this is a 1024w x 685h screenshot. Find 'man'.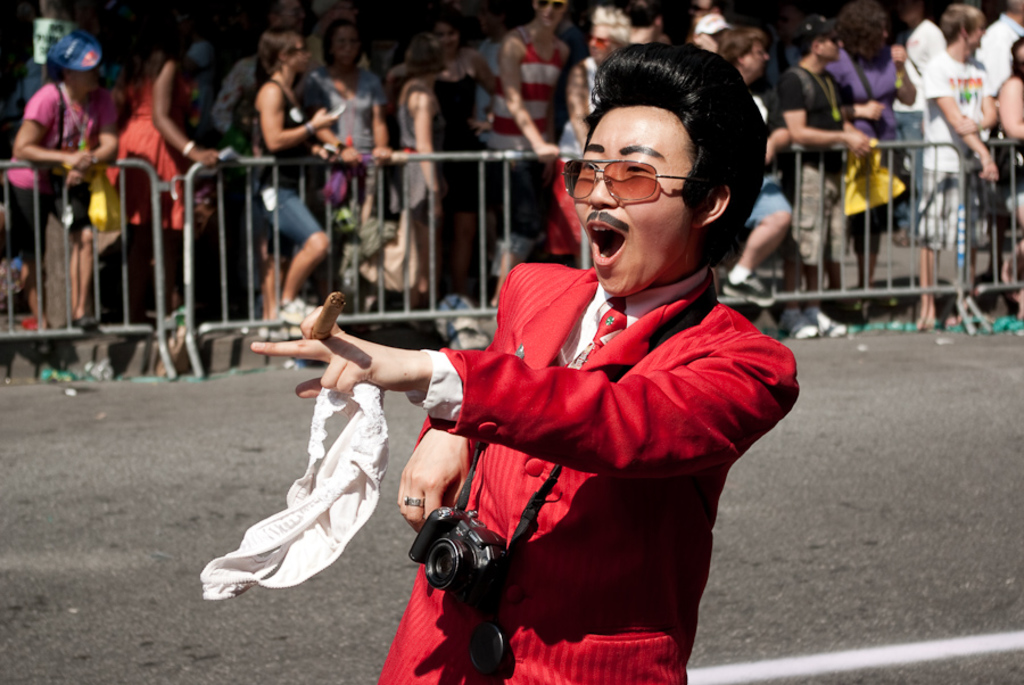
Bounding box: rect(768, 30, 885, 346).
